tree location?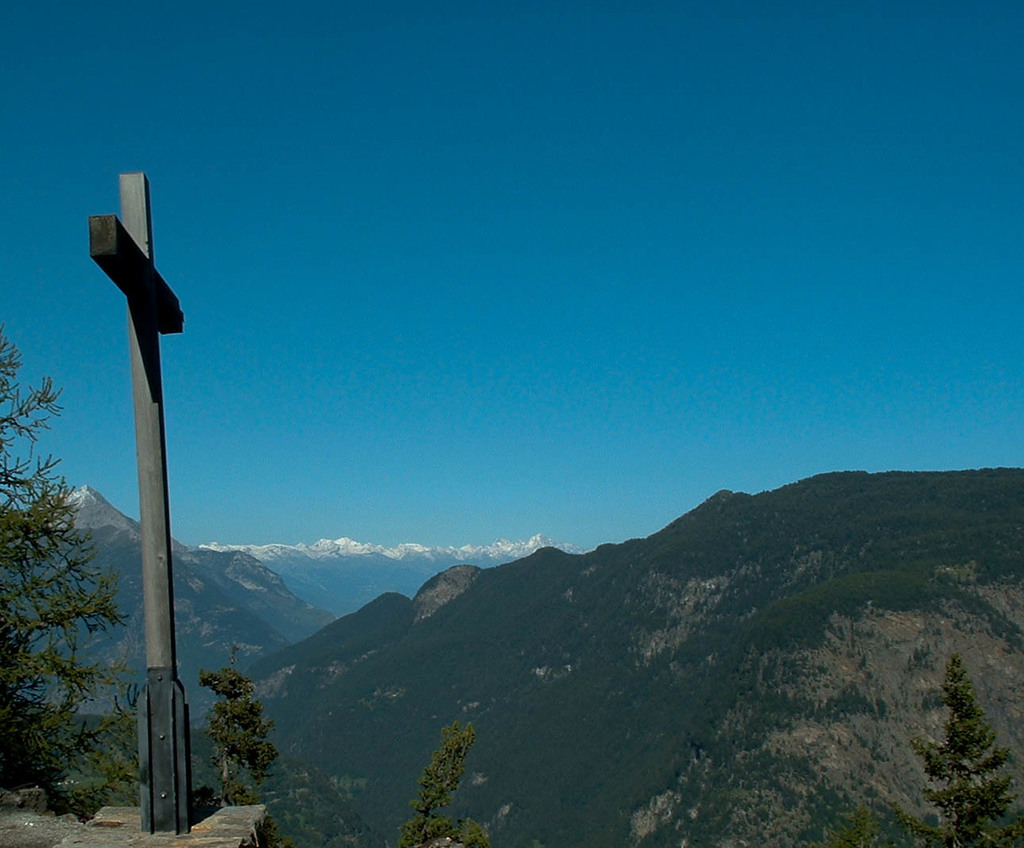
189:635:286:811
